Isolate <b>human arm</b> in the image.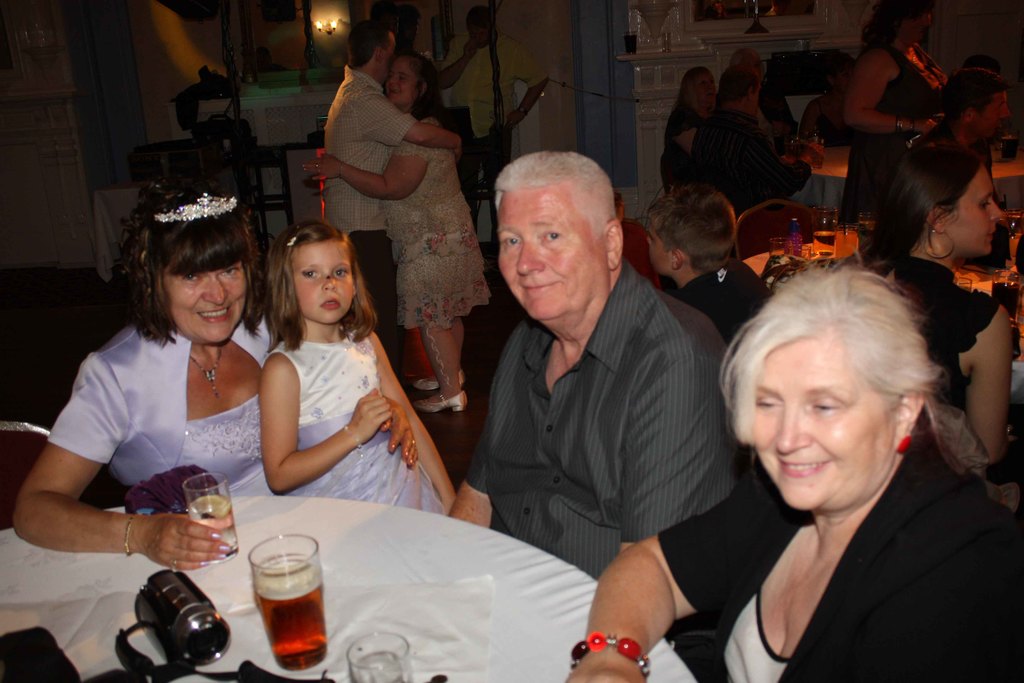
Isolated region: 947:304:1012:462.
